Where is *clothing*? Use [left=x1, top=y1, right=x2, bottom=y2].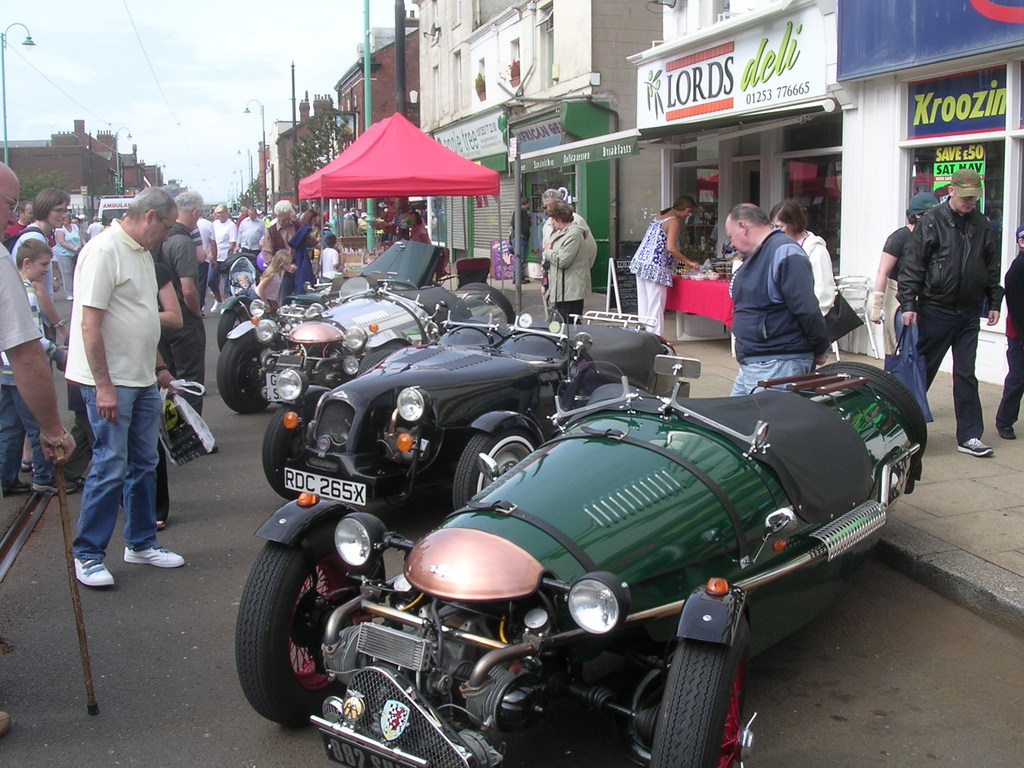
[left=886, top=146, right=1009, bottom=426].
